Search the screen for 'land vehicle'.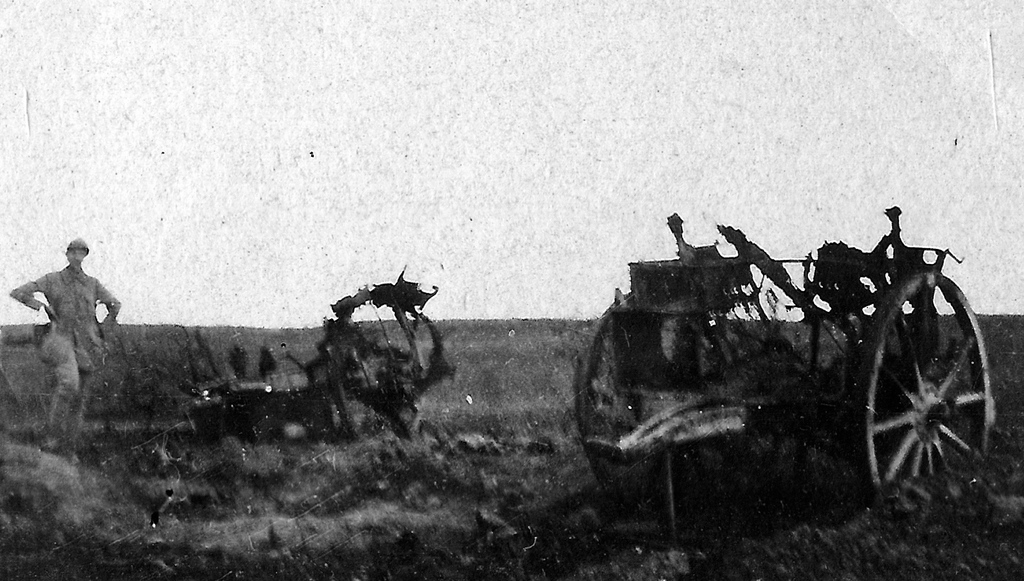
Found at (566,207,1004,520).
